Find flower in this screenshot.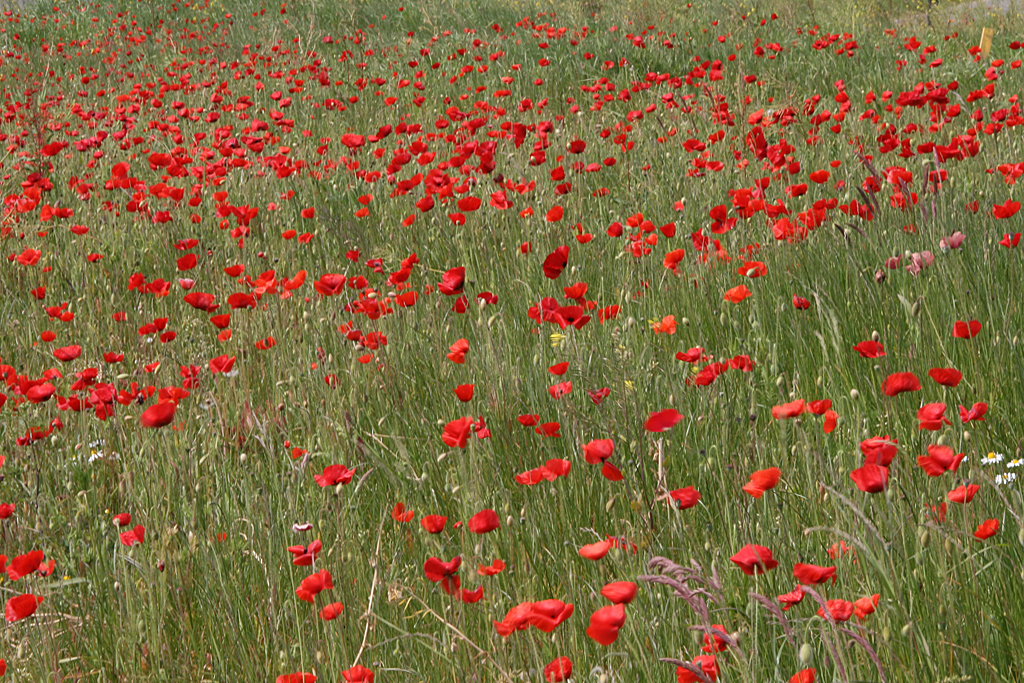
The bounding box for flower is <bbox>471, 509, 503, 534</bbox>.
